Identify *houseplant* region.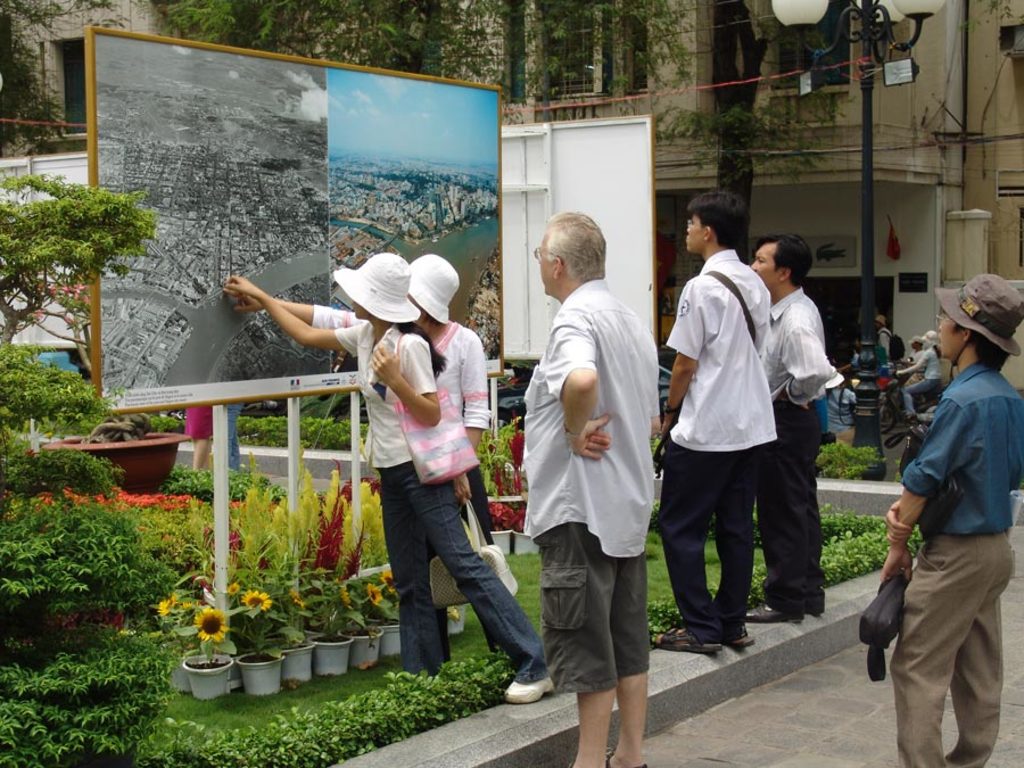
Region: <region>509, 495, 543, 559</region>.
